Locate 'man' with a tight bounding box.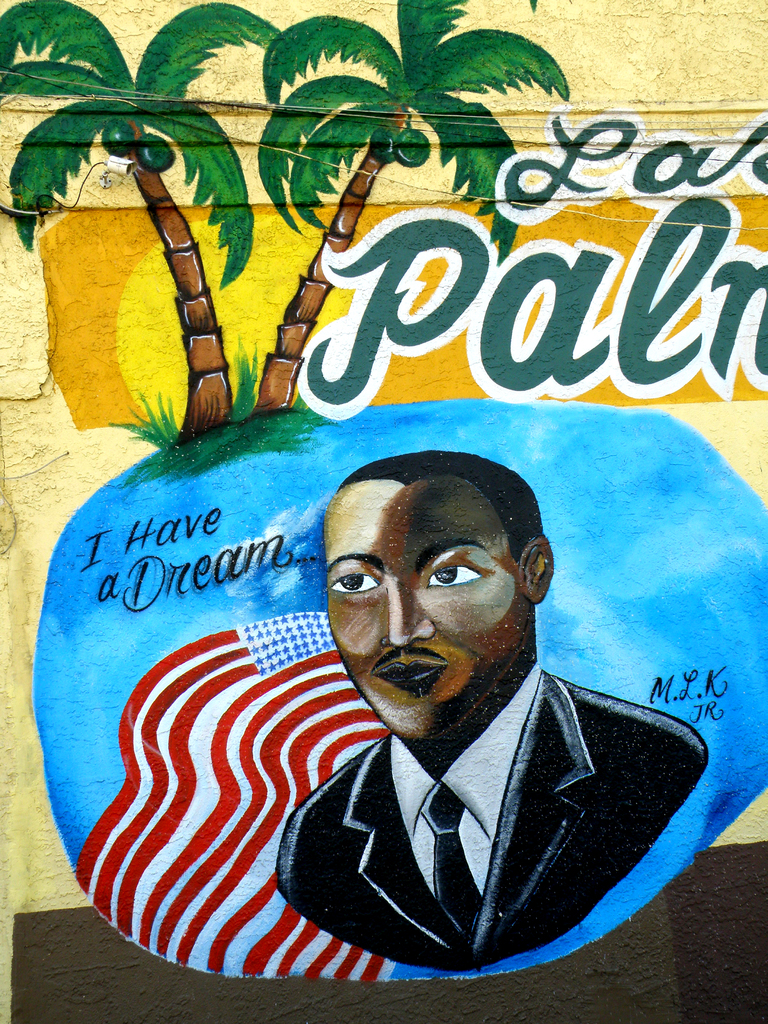
{"left": 207, "top": 439, "right": 712, "bottom": 970}.
